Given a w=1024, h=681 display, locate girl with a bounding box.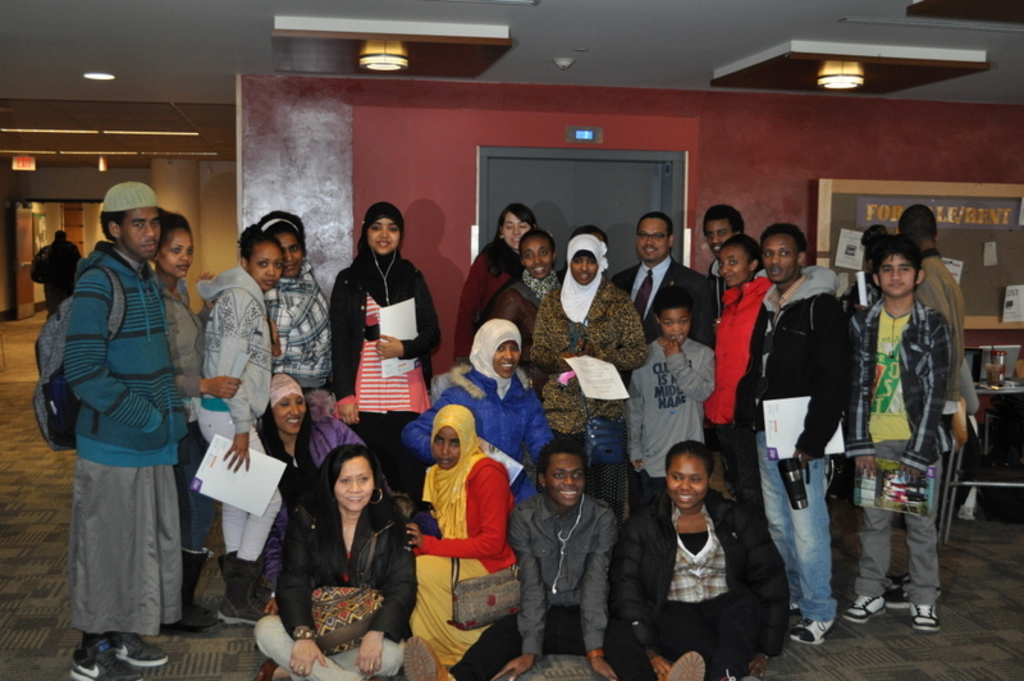
Located: box=[192, 227, 285, 631].
